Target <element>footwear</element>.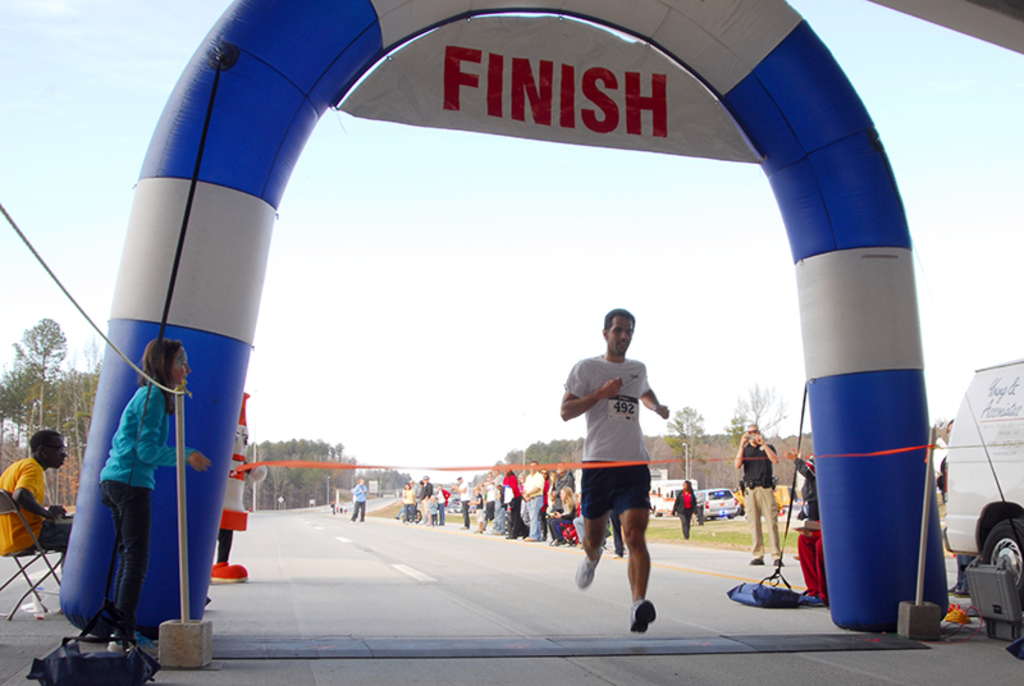
Target region: locate(751, 559, 764, 562).
